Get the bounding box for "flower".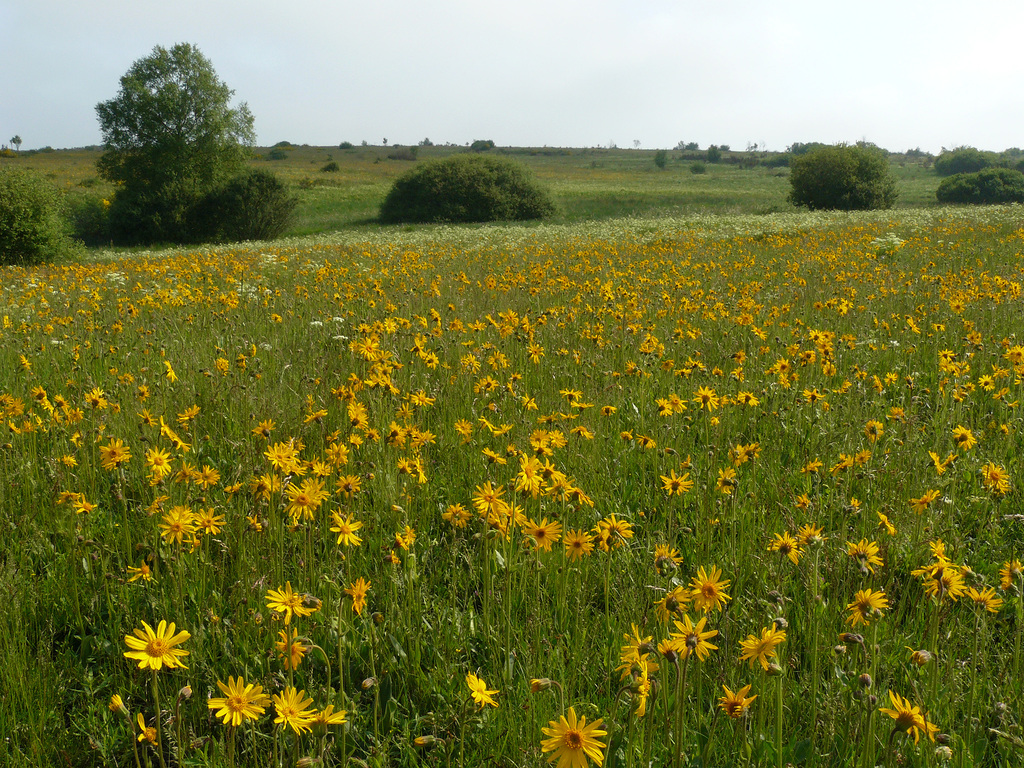
region(906, 647, 930, 668).
